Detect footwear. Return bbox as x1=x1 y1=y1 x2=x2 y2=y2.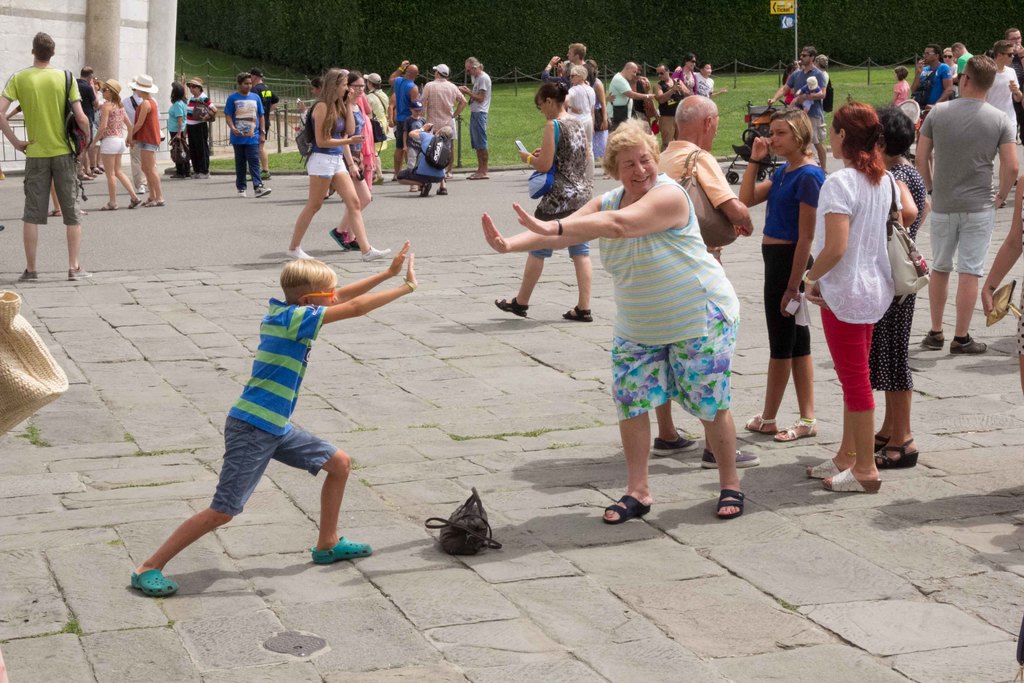
x1=714 y1=489 x2=747 y2=523.
